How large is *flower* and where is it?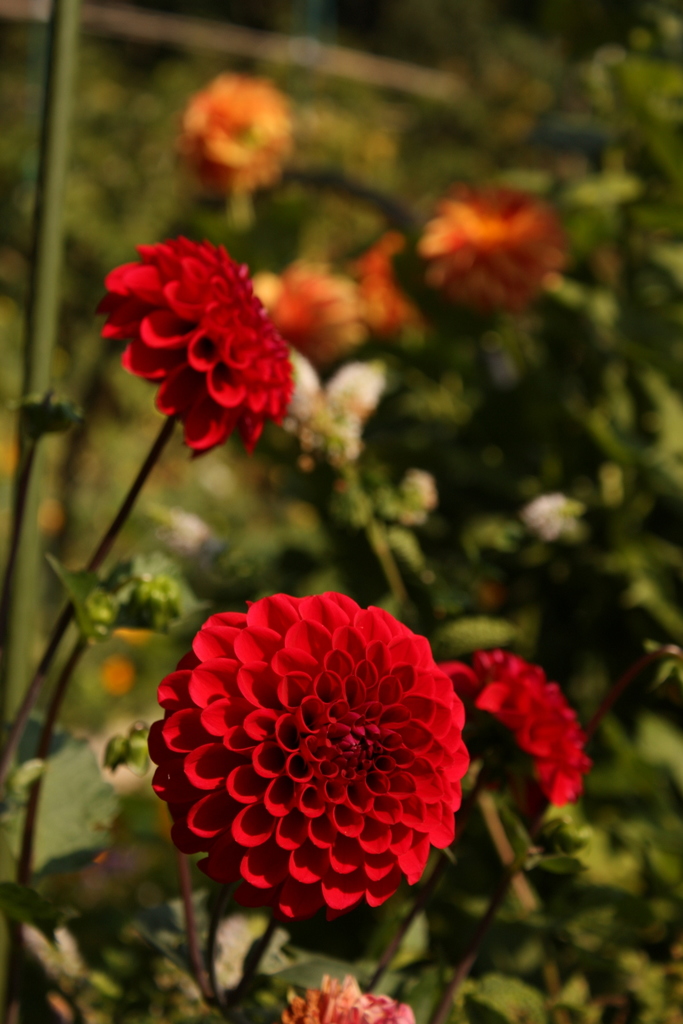
Bounding box: box(440, 648, 593, 813).
